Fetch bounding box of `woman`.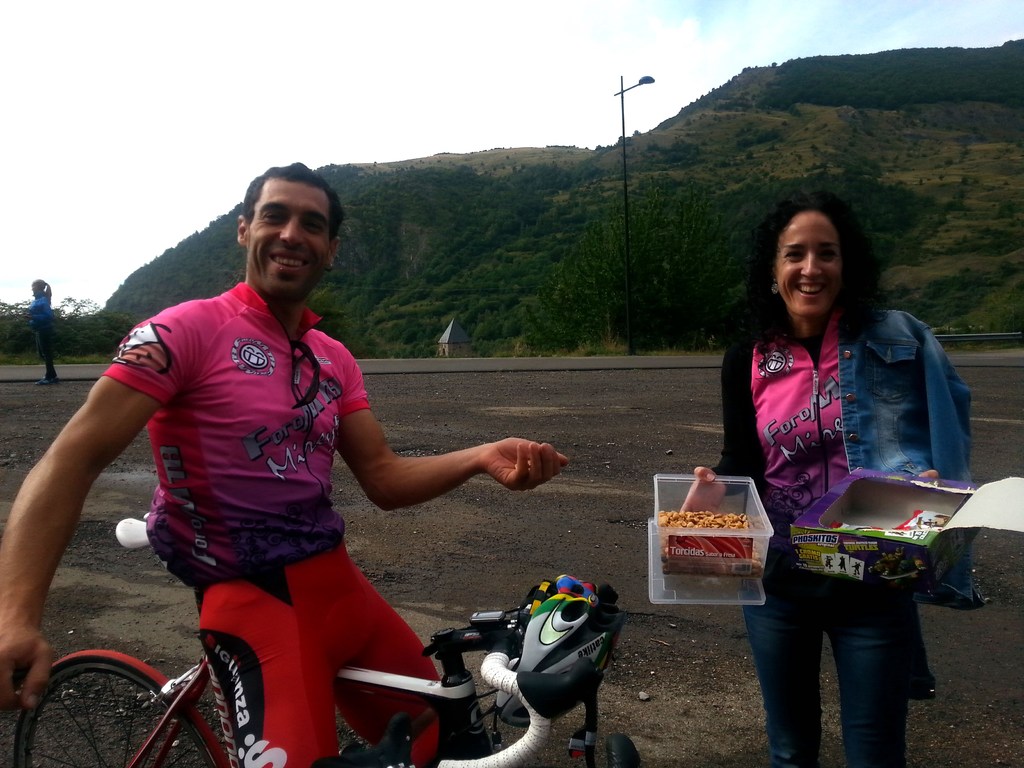
Bbox: (676,190,980,767).
